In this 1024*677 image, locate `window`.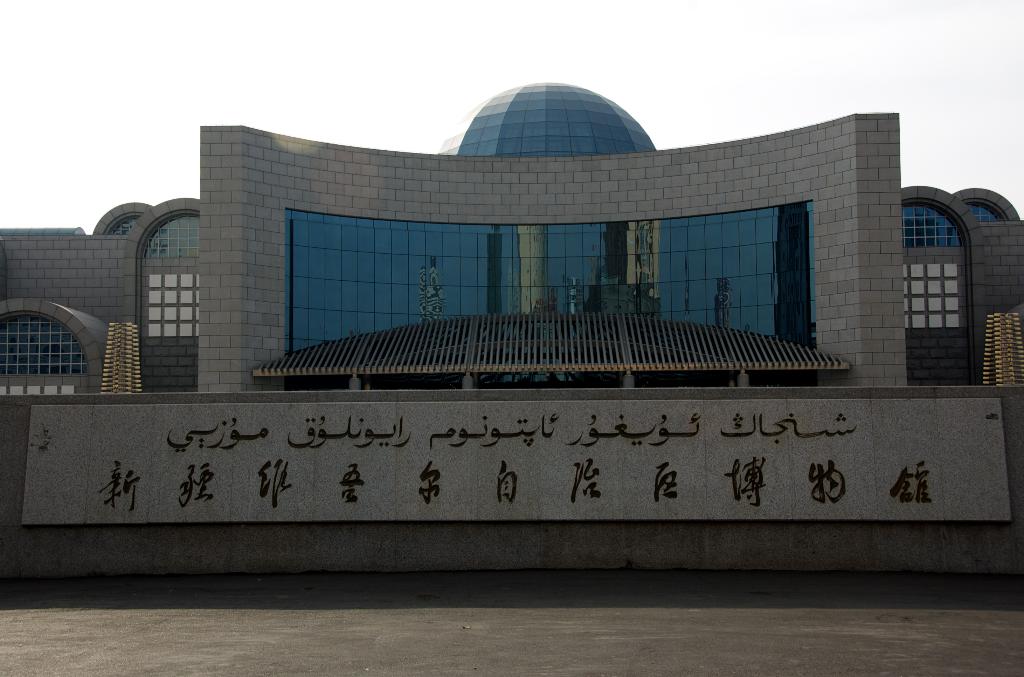
Bounding box: detection(0, 313, 91, 395).
